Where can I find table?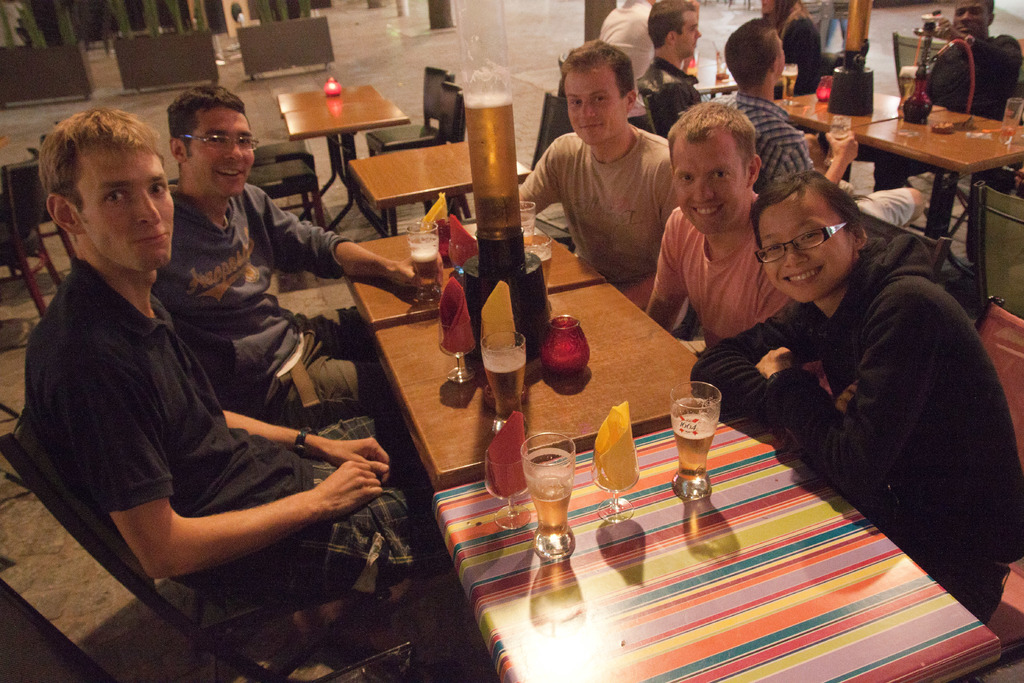
You can find it at x1=436, y1=409, x2=1002, y2=682.
